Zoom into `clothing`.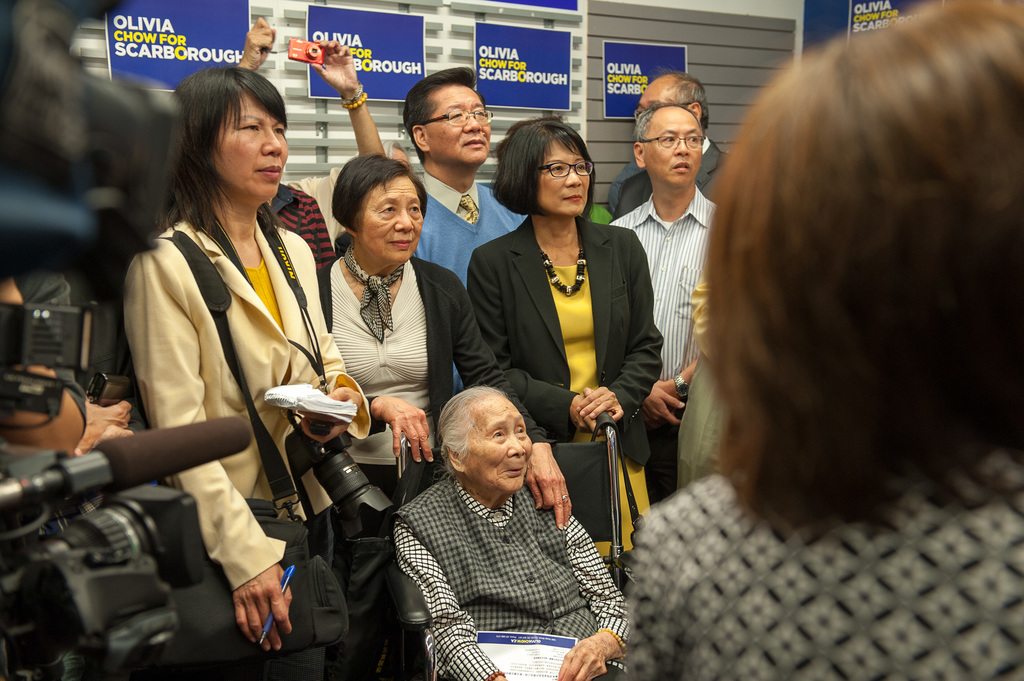
Zoom target: <box>618,188,718,429</box>.
